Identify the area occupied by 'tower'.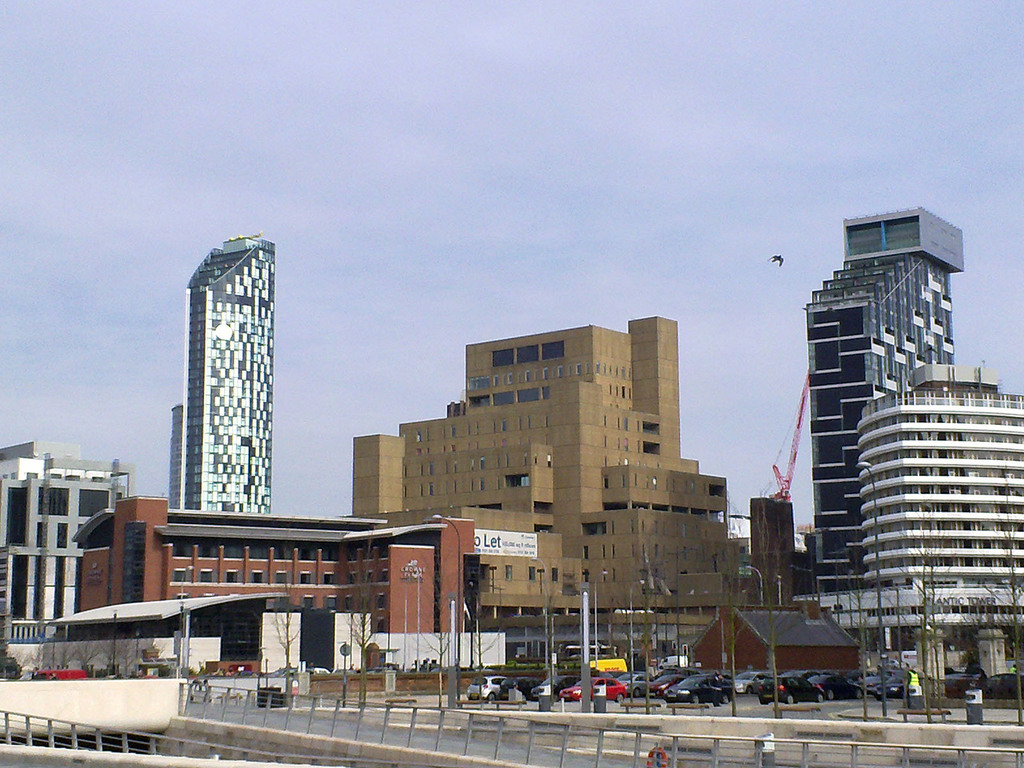
Area: bbox=(803, 207, 963, 600).
